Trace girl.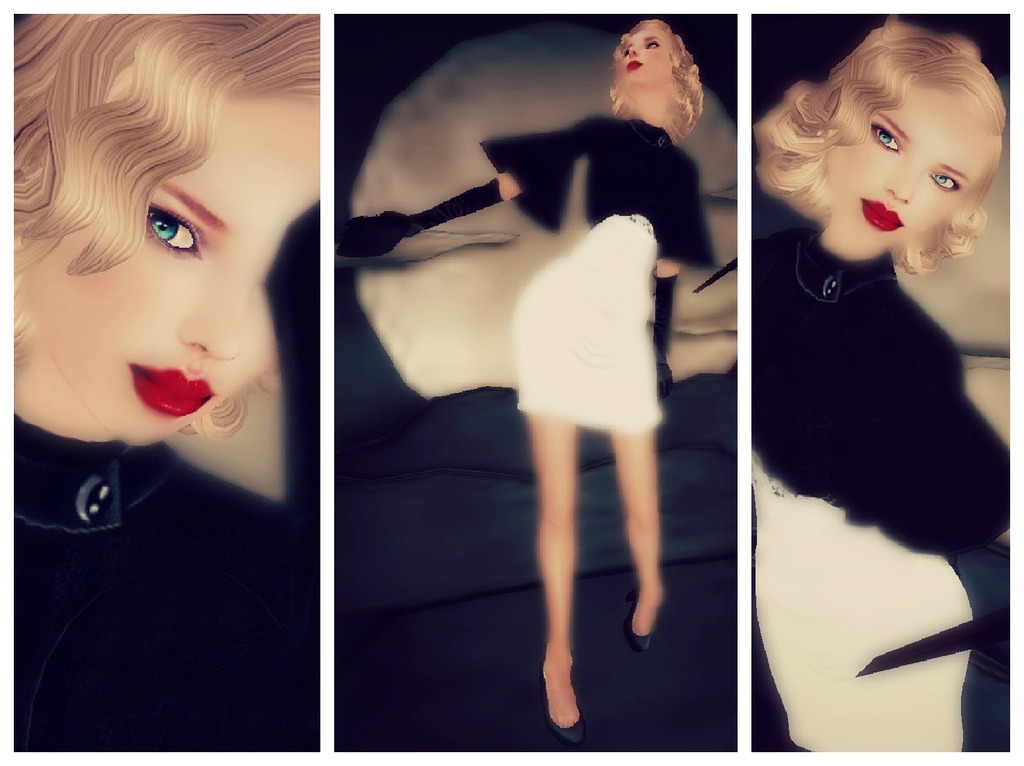
Traced to [338,18,718,735].
